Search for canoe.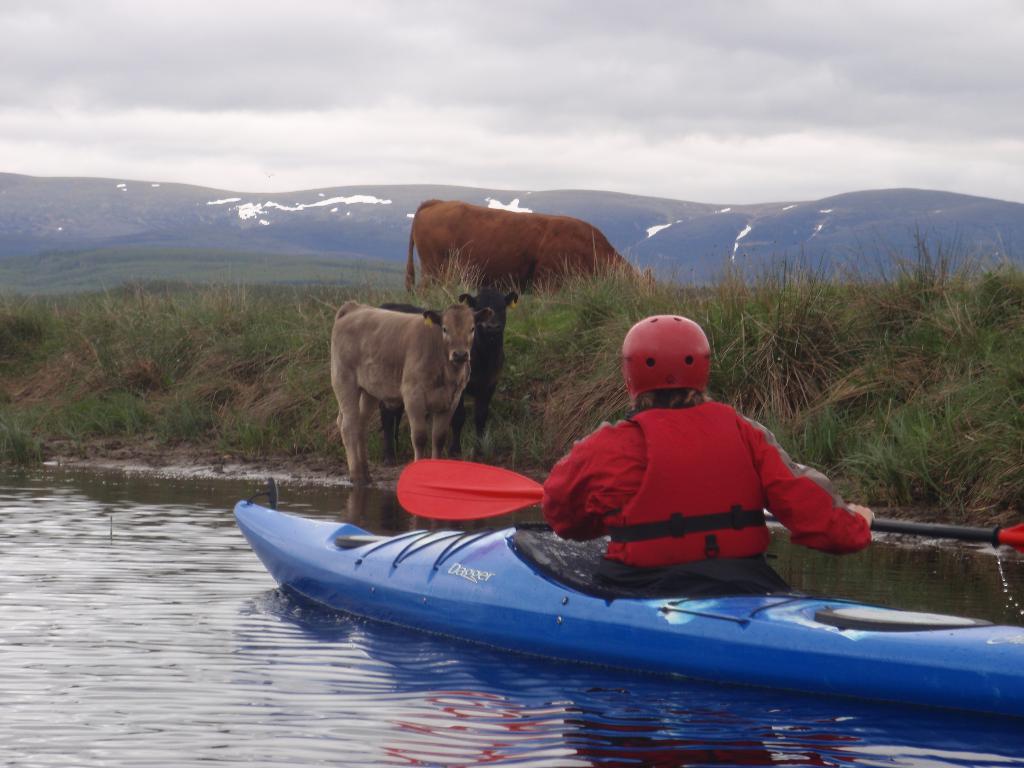
Found at pyautogui.locateOnScreen(248, 466, 948, 696).
